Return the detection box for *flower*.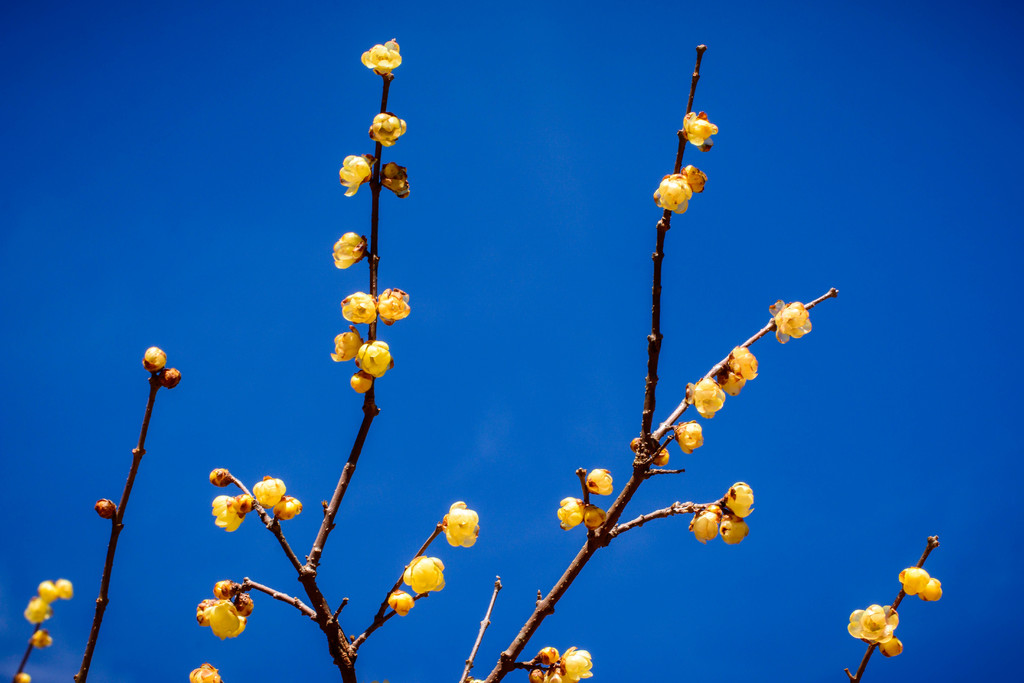
{"left": 924, "top": 577, "right": 941, "bottom": 601}.
